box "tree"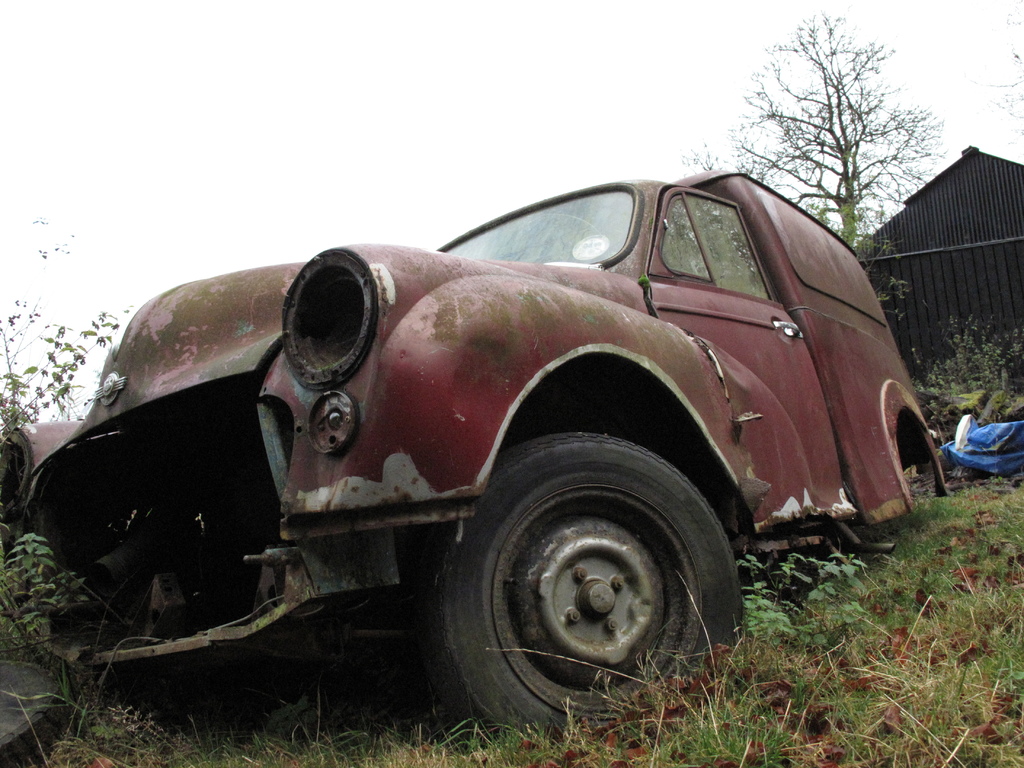
678:8:939:329
